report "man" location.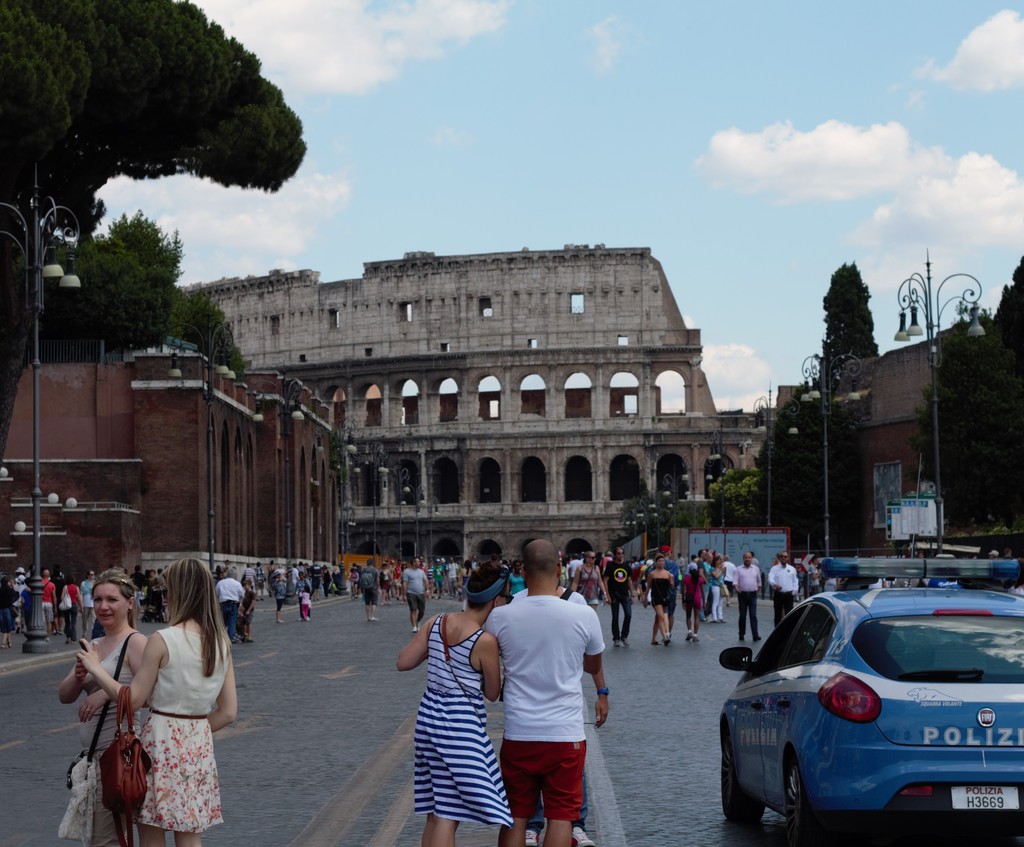
Report: [x1=42, y1=569, x2=60, y2=633].
